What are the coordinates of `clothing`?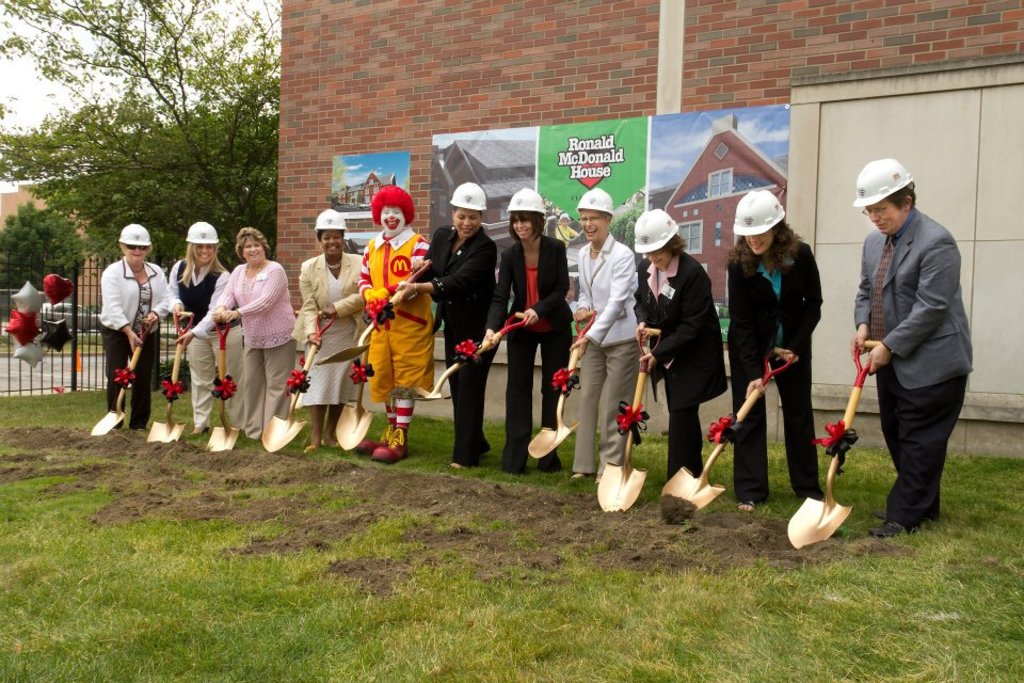
[419, 216, 494, 462].
